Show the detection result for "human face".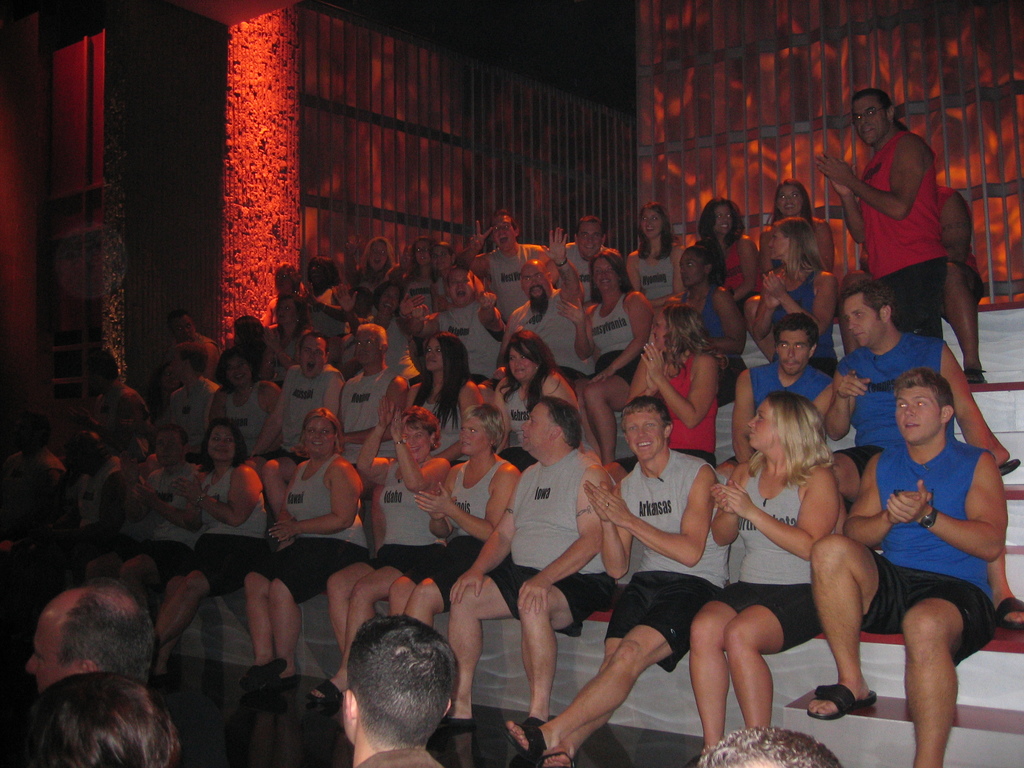
Rect(380, 287, 395, 315).
